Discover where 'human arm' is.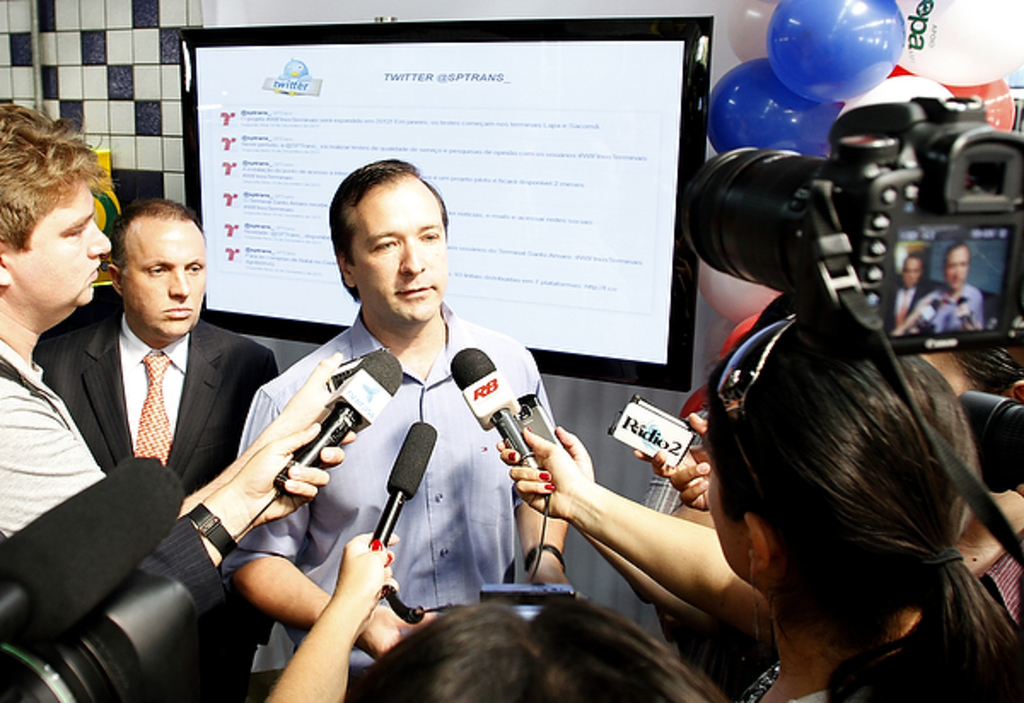
Discovered at BBox(505, 418, 775, 662).
